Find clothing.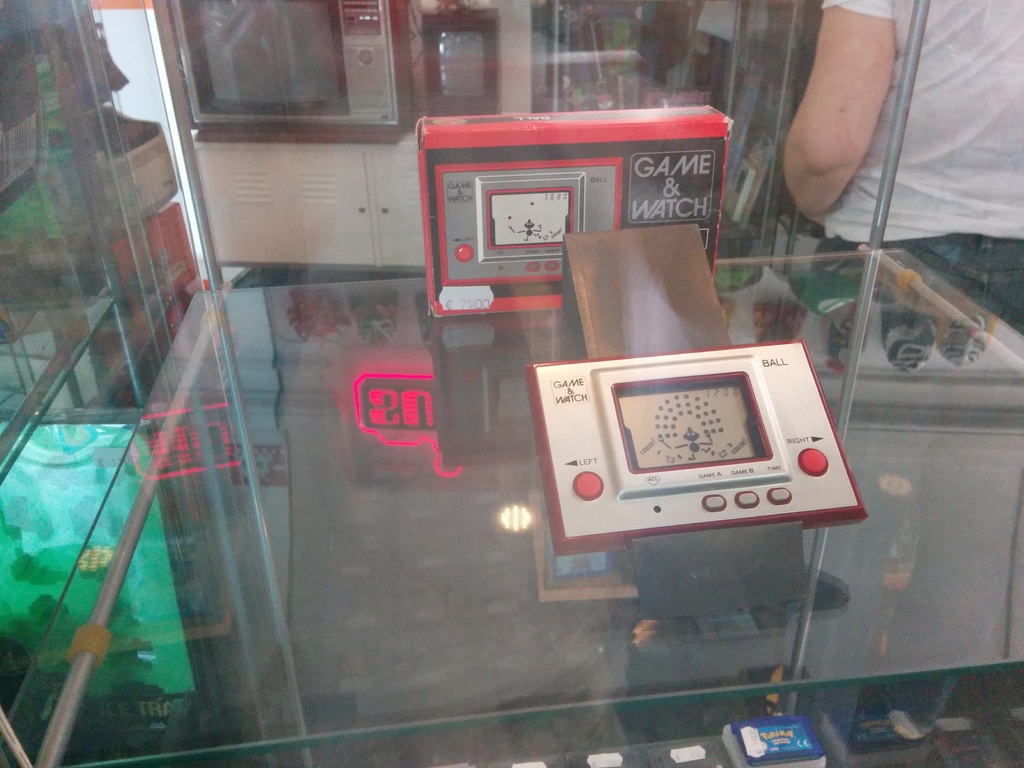
left=805, top=0, right=1023, bottom=329.
